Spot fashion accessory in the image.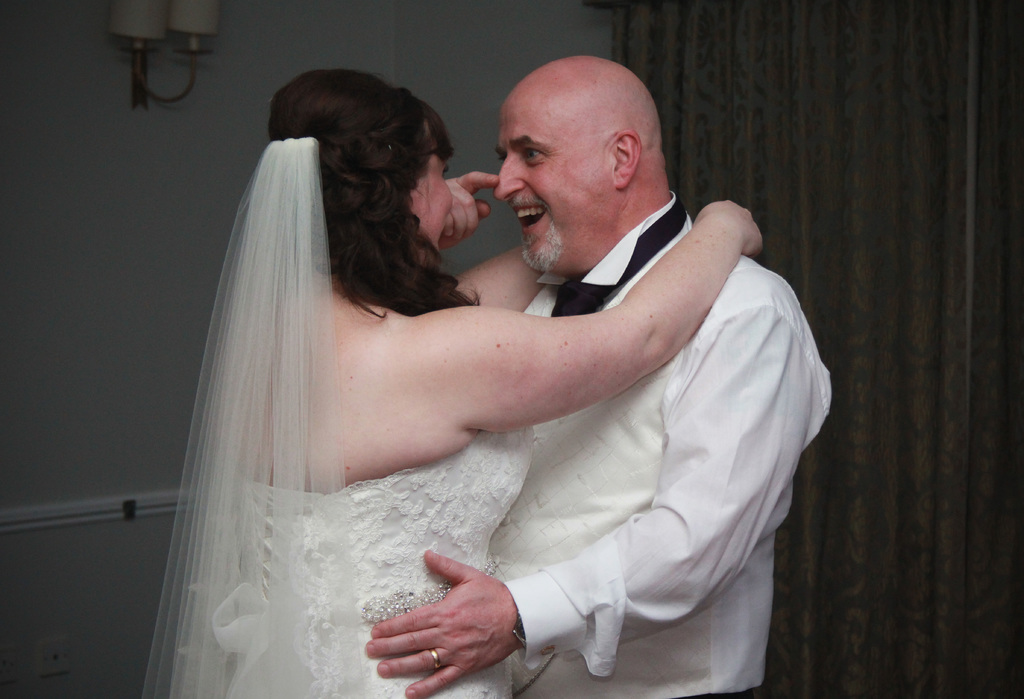
fashion accessory found at l=552, t=197, r=691, b=318.
